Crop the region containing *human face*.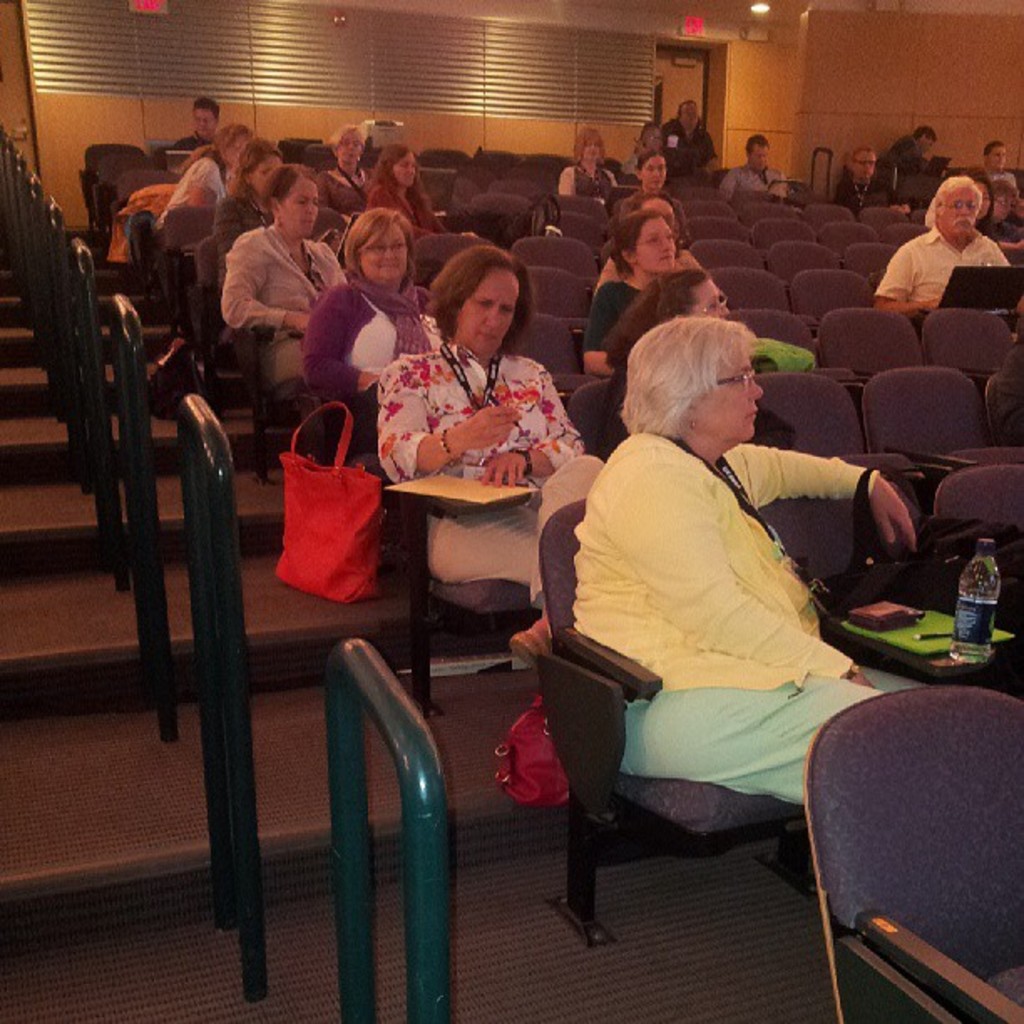
Crop region: {"left": 693, "top": 276, "right": 726, "bottom": 320}.
